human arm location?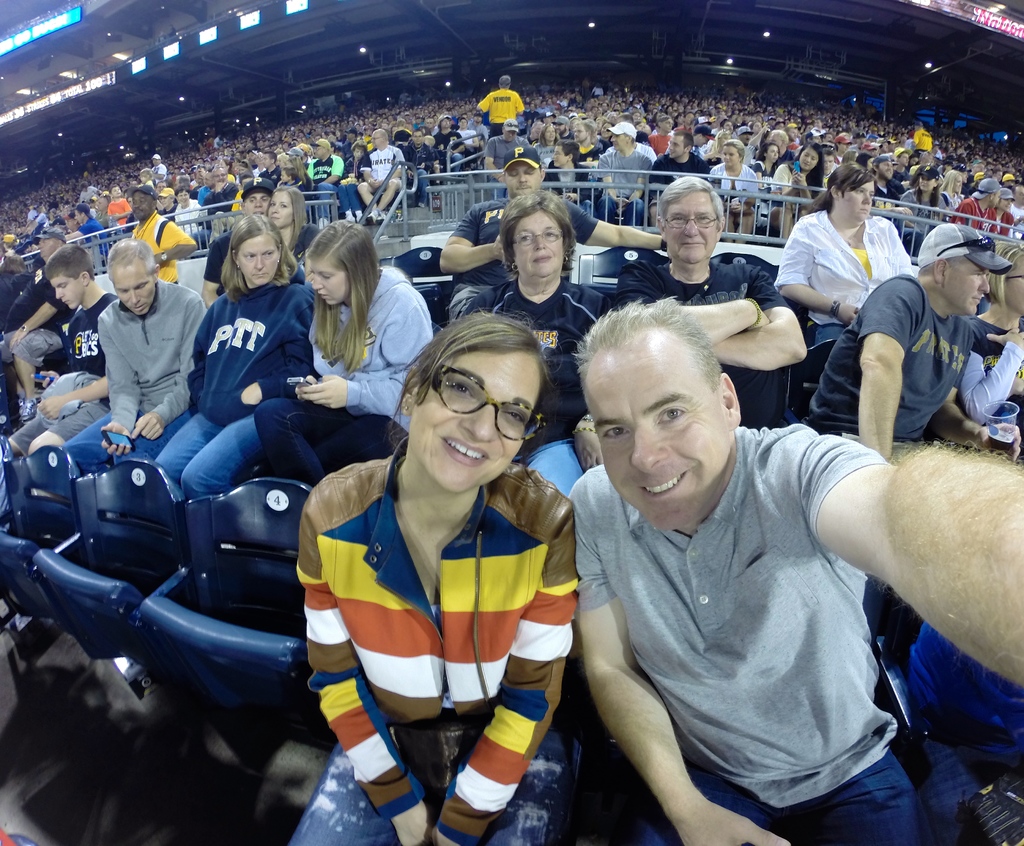
detection(771, 211, 863, 327)
